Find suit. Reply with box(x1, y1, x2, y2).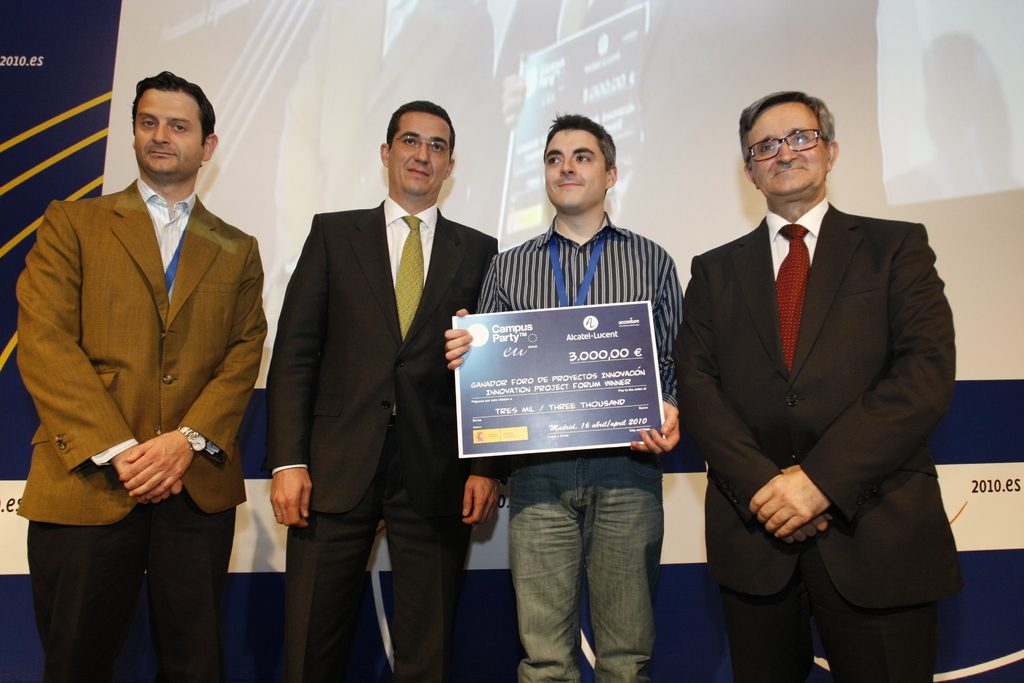
box(12, 169, 268, 681).
